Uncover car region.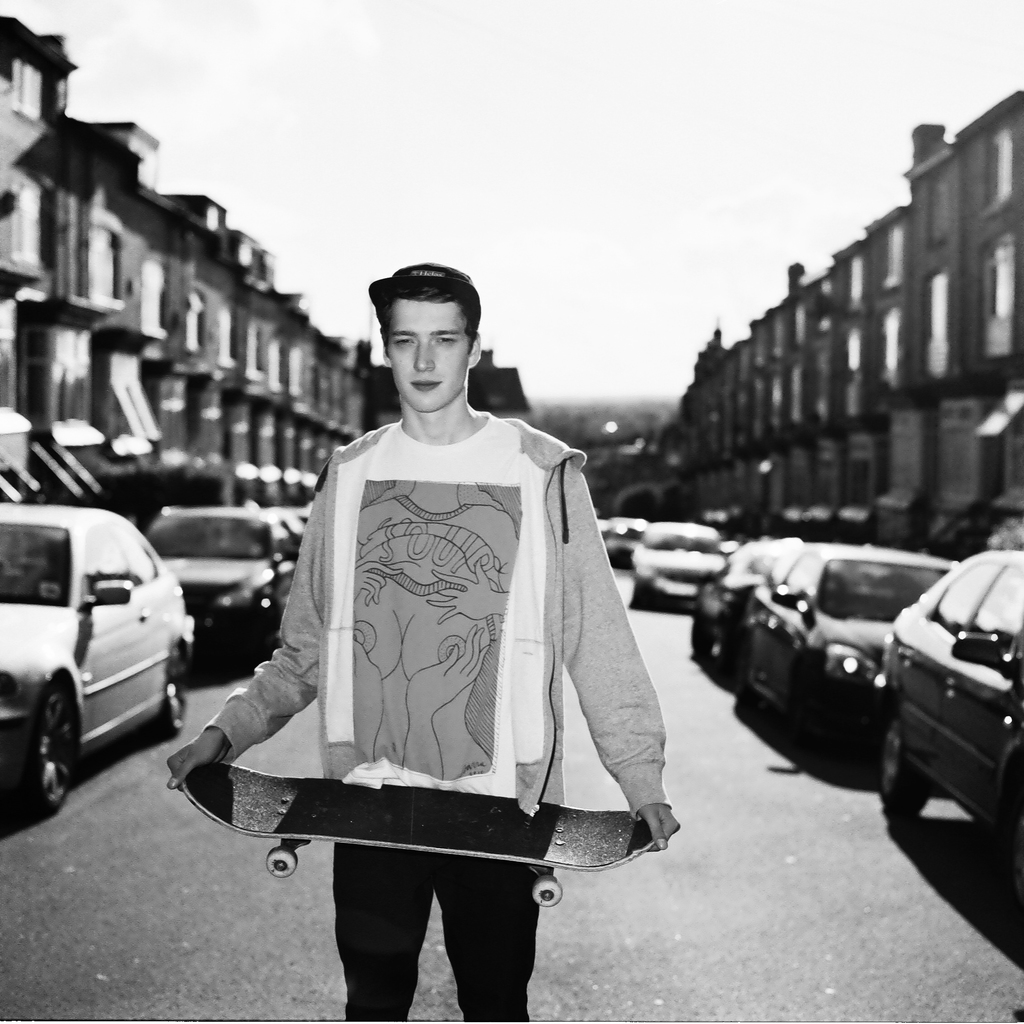
Uncovered: bbox(683, 529, 823, 678).
